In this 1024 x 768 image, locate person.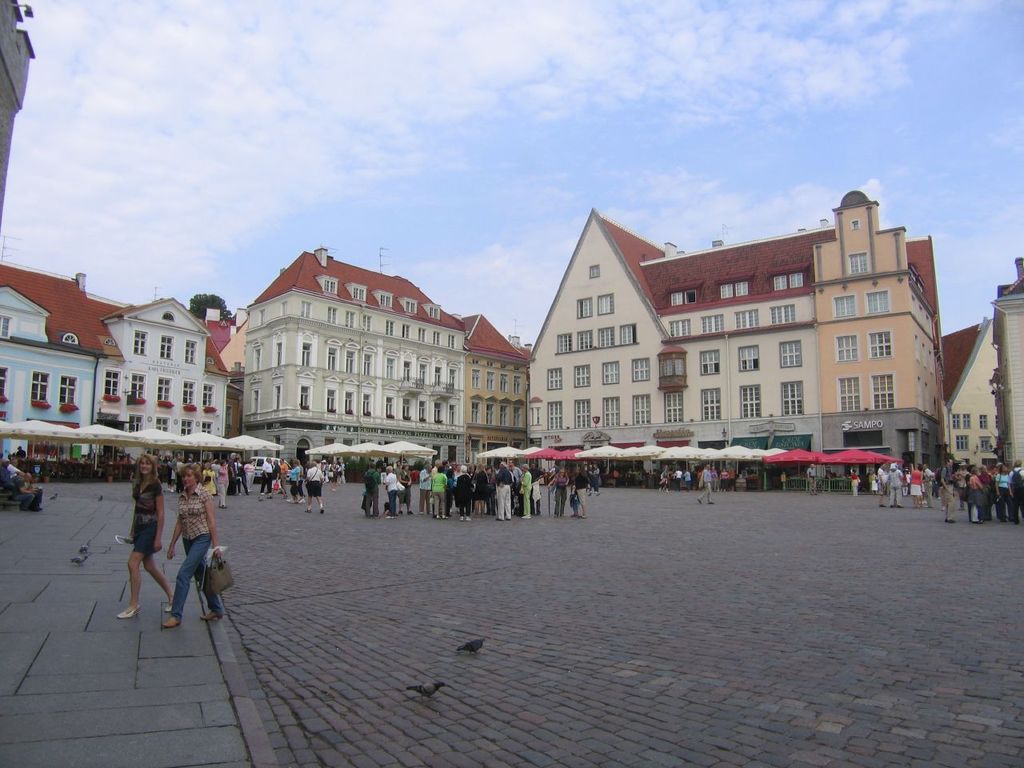
Bounding box: bbox(806, 462, 821, 494).
